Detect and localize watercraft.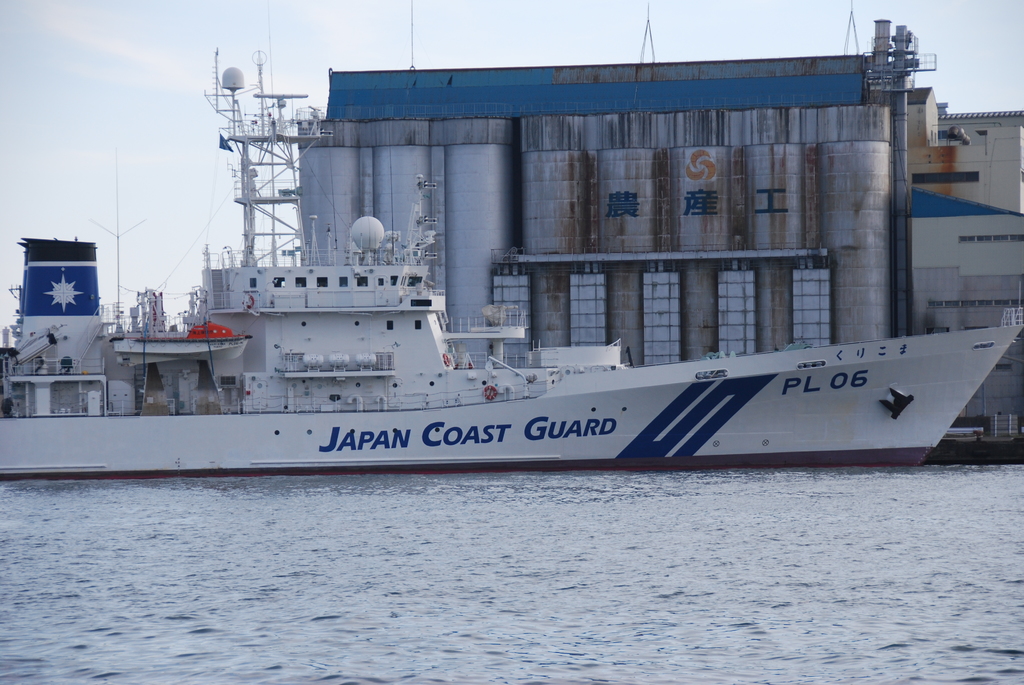
Localized at <region>38, 41, 993, 478</region>.
